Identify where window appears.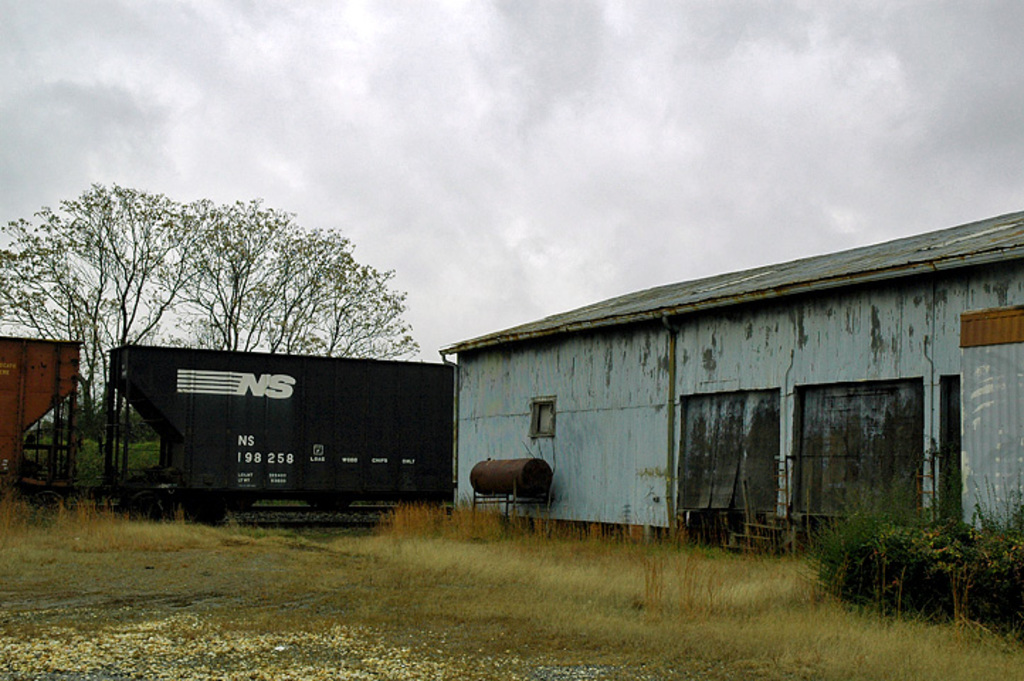
Appears at <bbox>532, 397, 557, 438</bbox>.
